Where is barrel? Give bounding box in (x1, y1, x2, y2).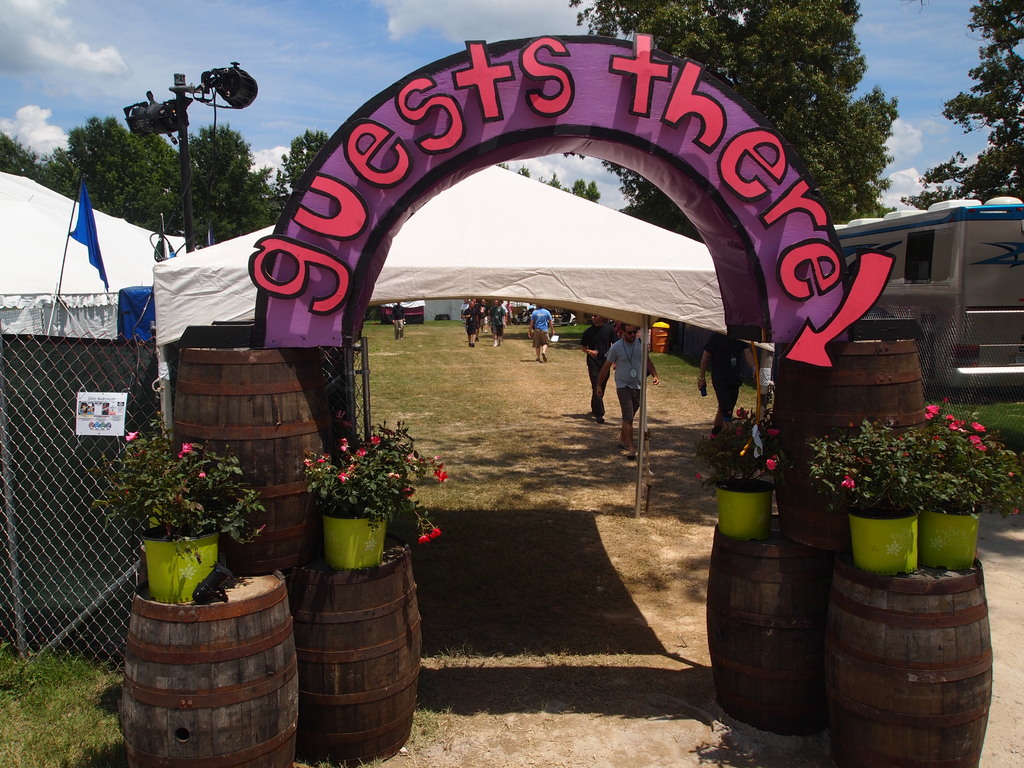
(118, 572, 301, 767).
